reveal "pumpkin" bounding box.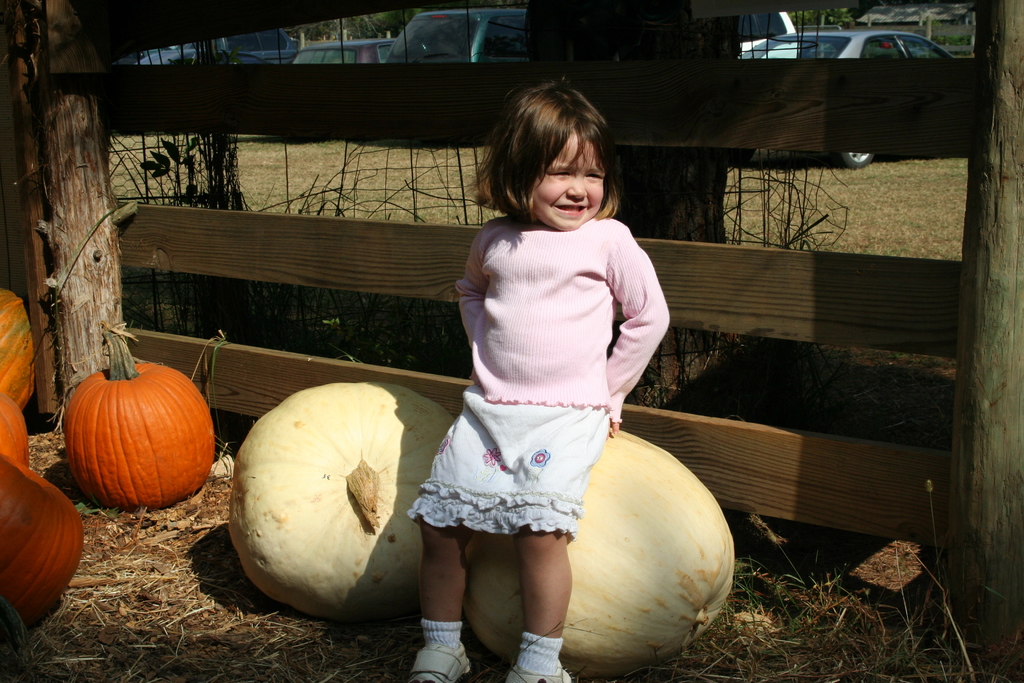
Revealed: locate(0, 288, 42, 403).
